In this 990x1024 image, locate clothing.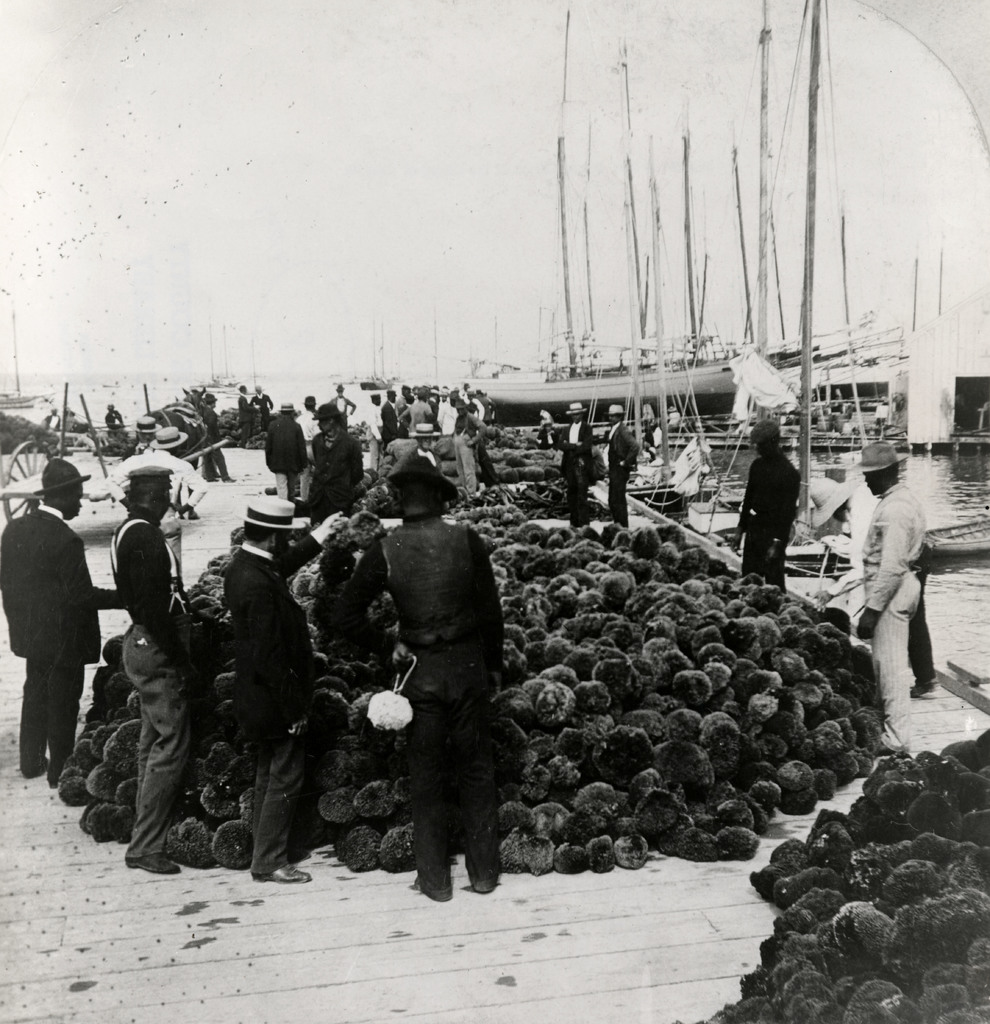
Bounding box: <region>206, 410, 227, 483</region>.
